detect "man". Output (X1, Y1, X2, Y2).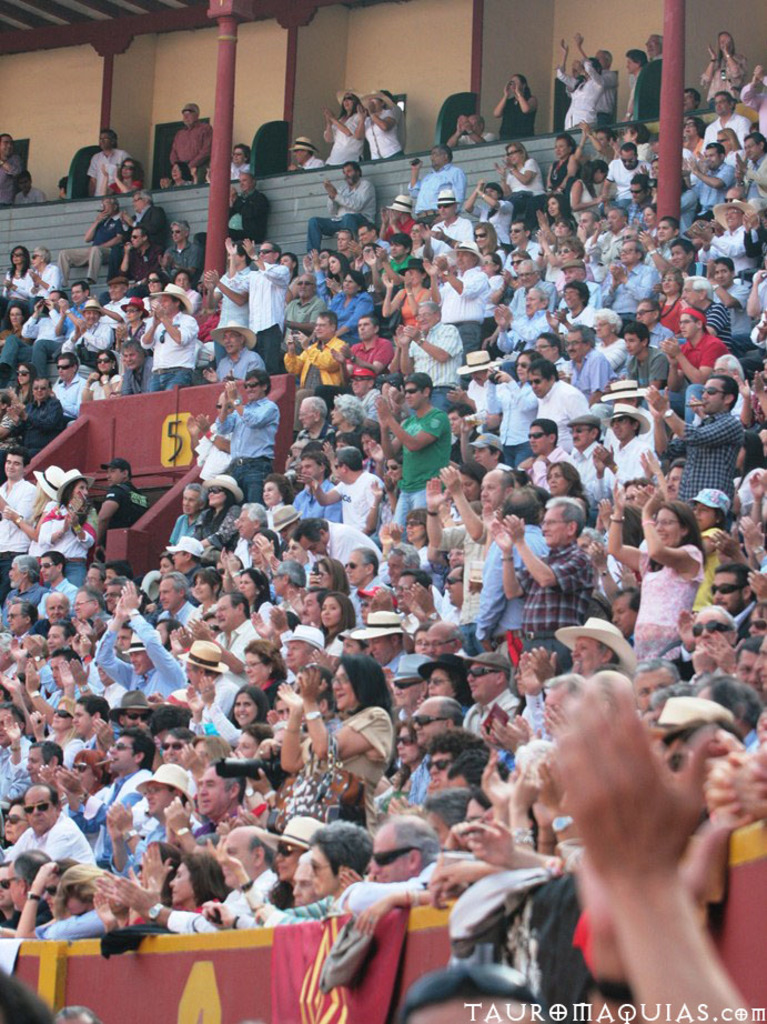
(199, 320, 263, 373).
